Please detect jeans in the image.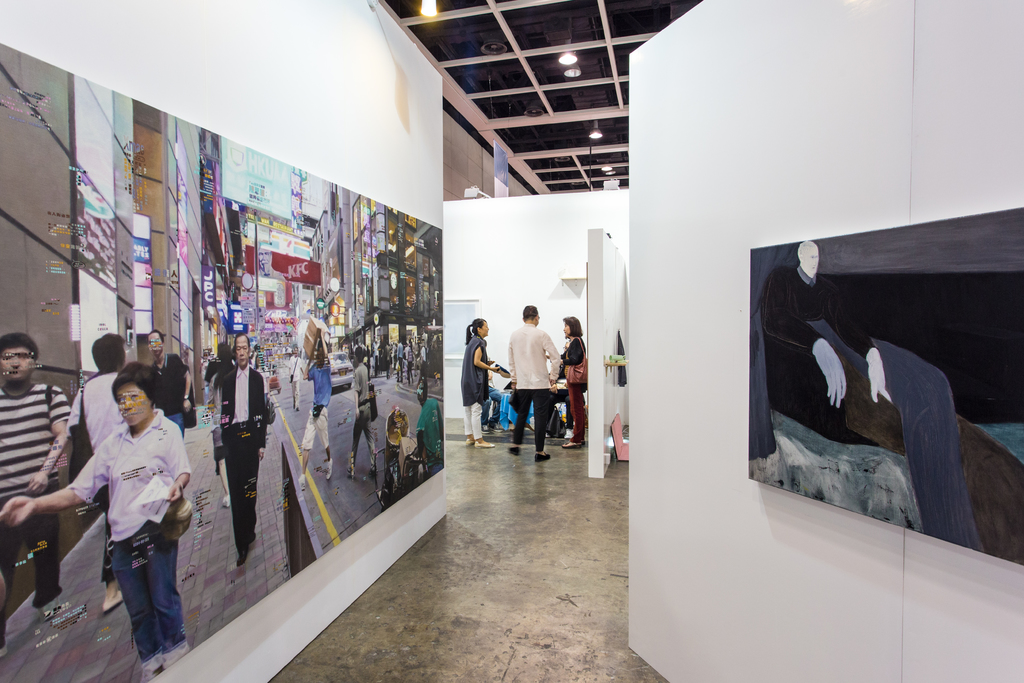
(404,359,415,385).
